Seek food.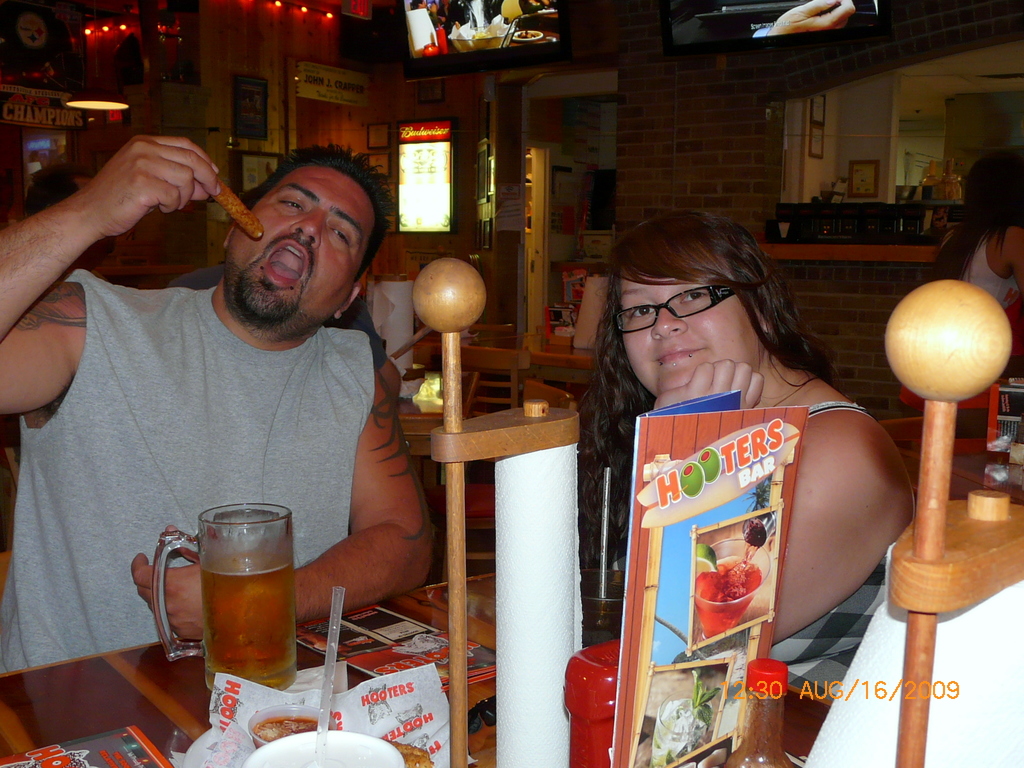
249/716/332/753.
